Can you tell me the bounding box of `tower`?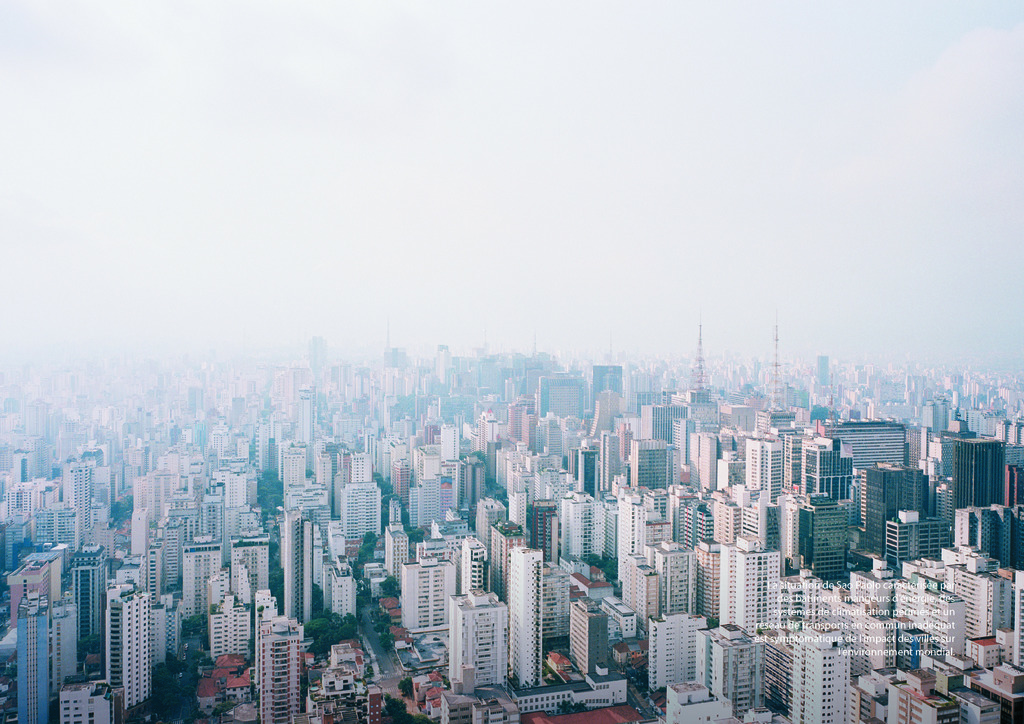
<region>828, 410, 911, 474</region>.
